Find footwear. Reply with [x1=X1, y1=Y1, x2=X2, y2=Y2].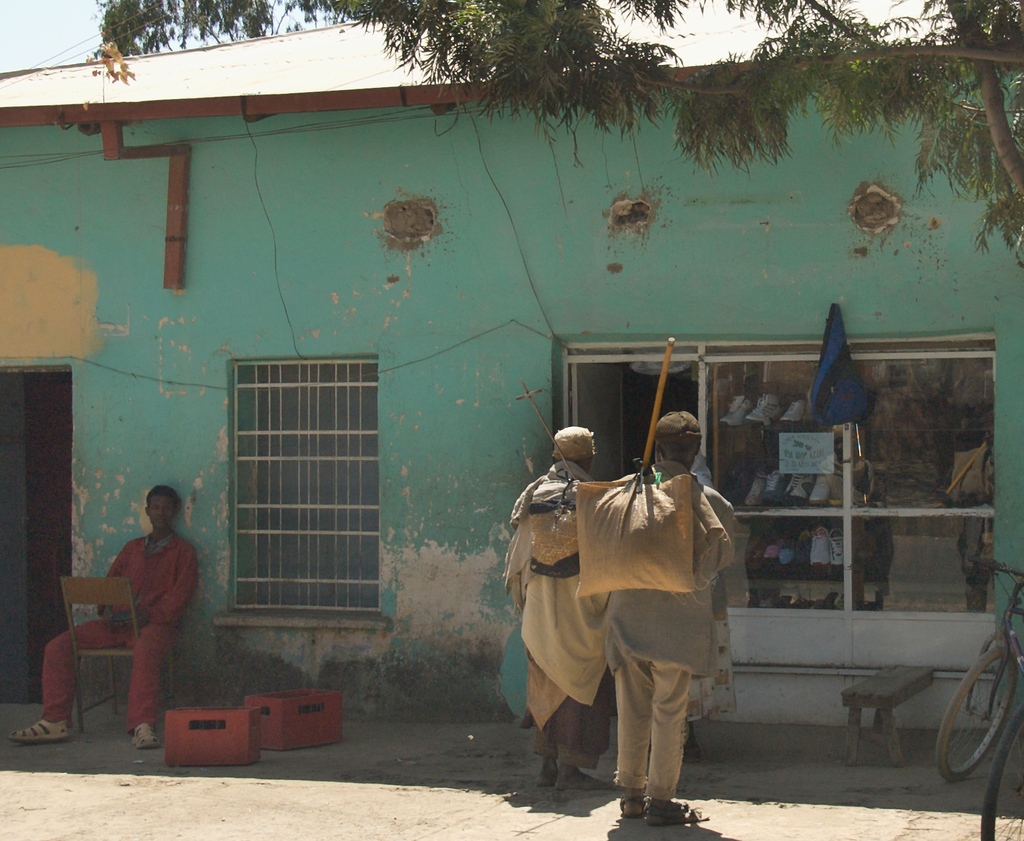
[x1=618, y1=797, x2=652, y2=824].
